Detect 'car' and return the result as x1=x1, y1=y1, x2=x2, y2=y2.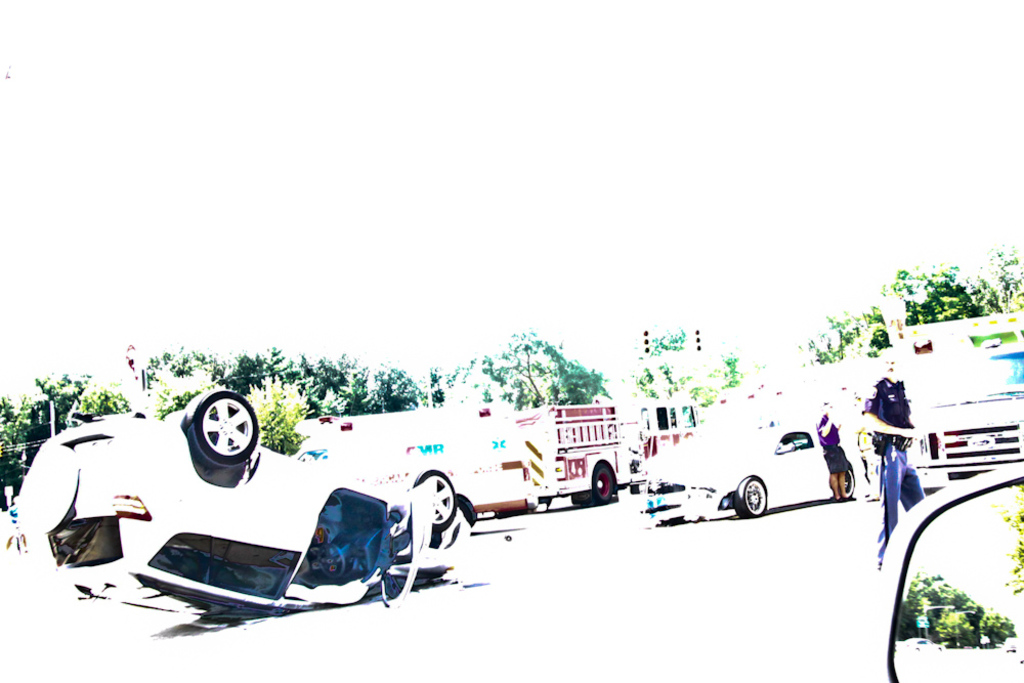
x1=659, y1=433, x2=883, y2=523.
